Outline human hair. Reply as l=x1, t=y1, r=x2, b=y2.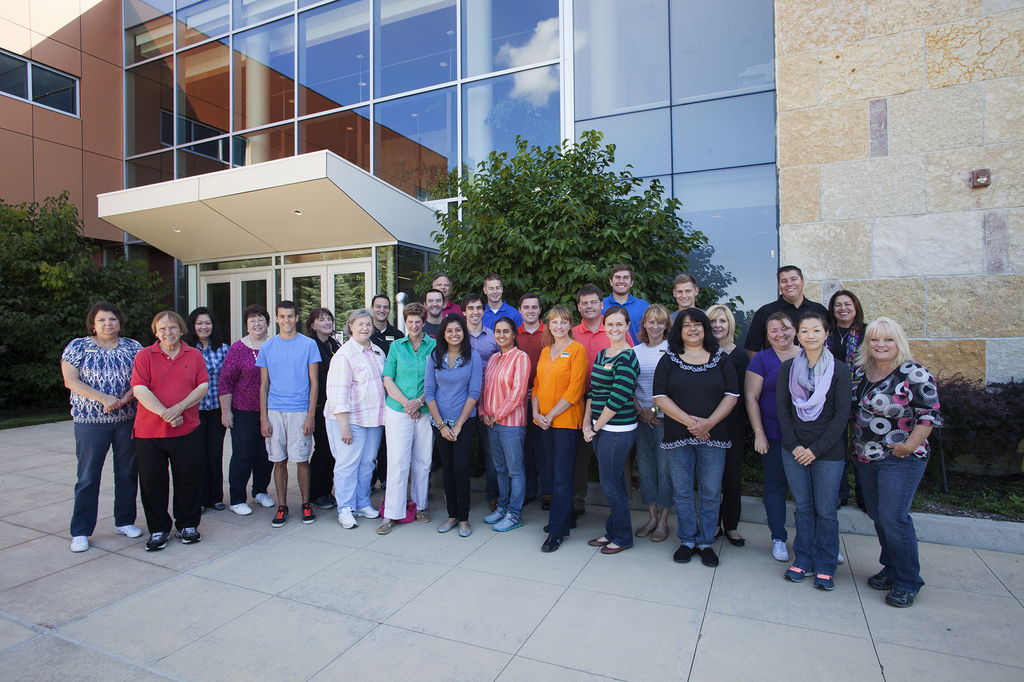
l=673, t=273, r=696, b=293.
